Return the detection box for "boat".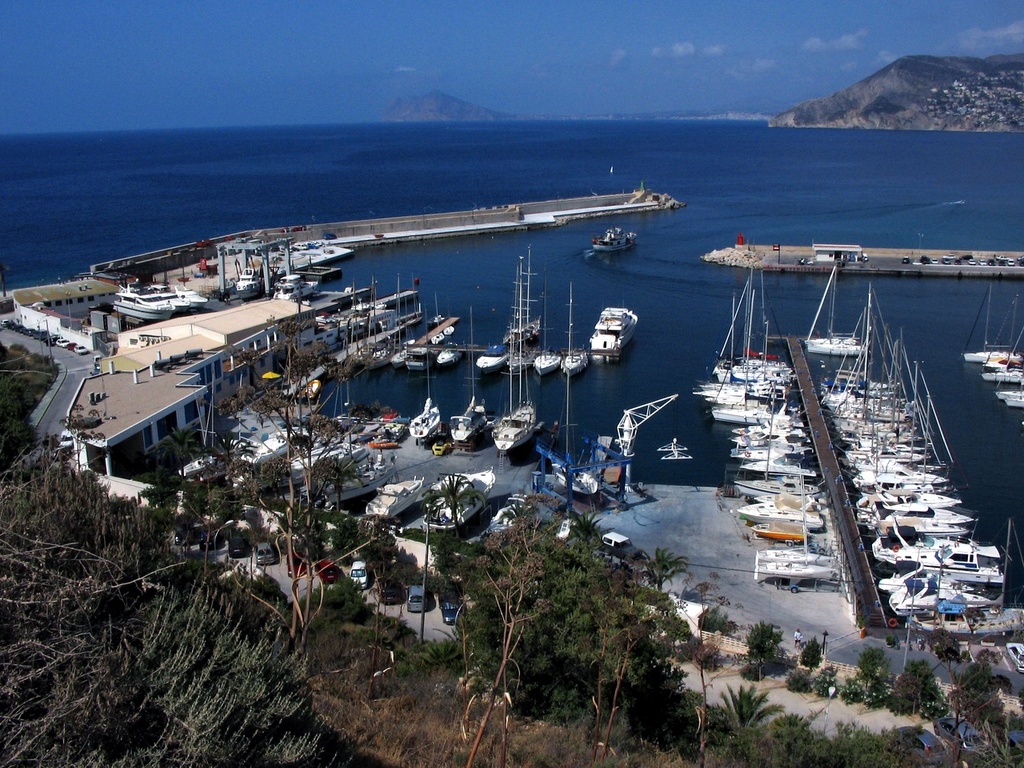
113,279,175,318.
